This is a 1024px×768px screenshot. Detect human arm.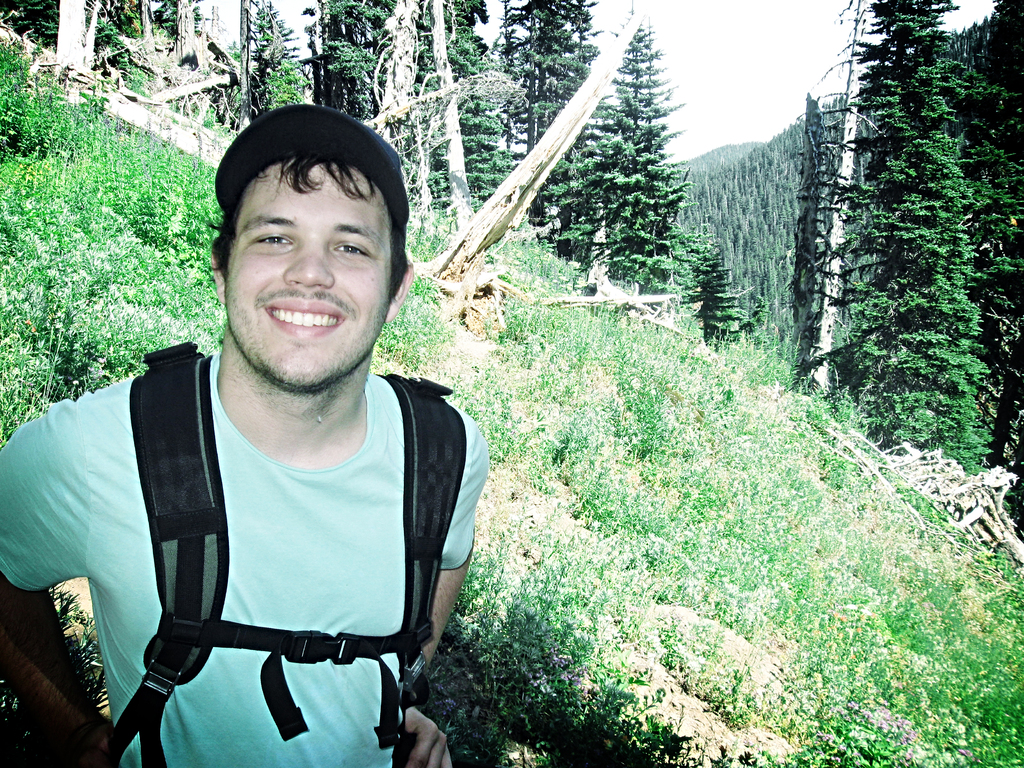
<box>0,399,107,764</box>.
